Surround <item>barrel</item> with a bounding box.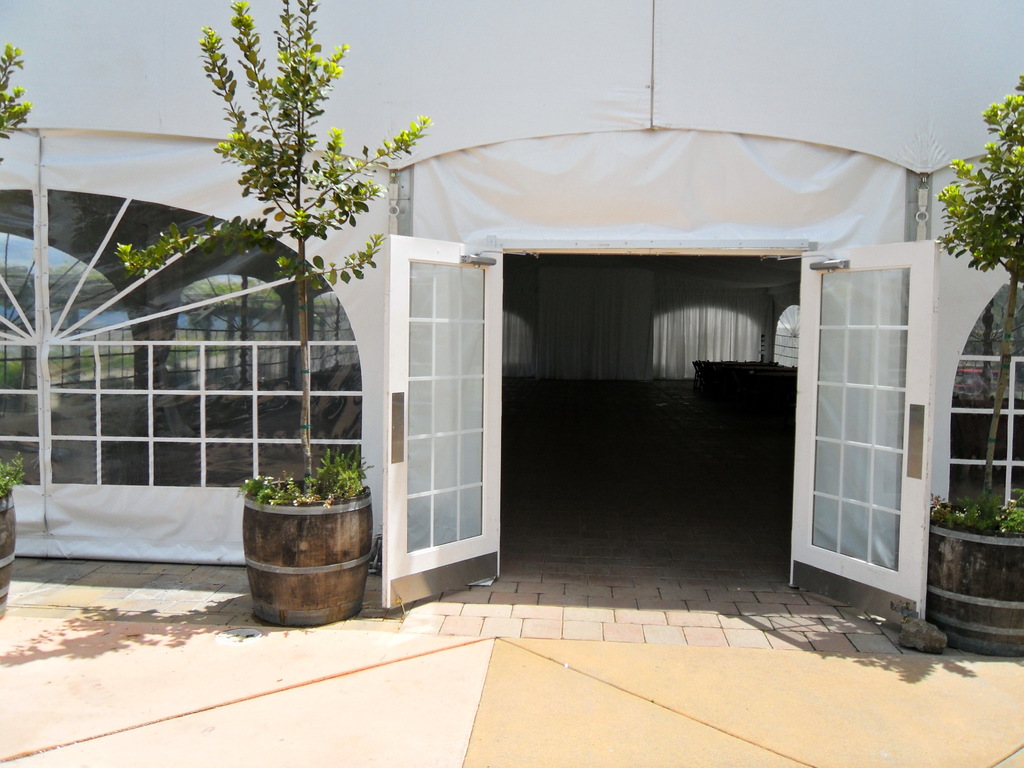
[926,497,1023,651].
